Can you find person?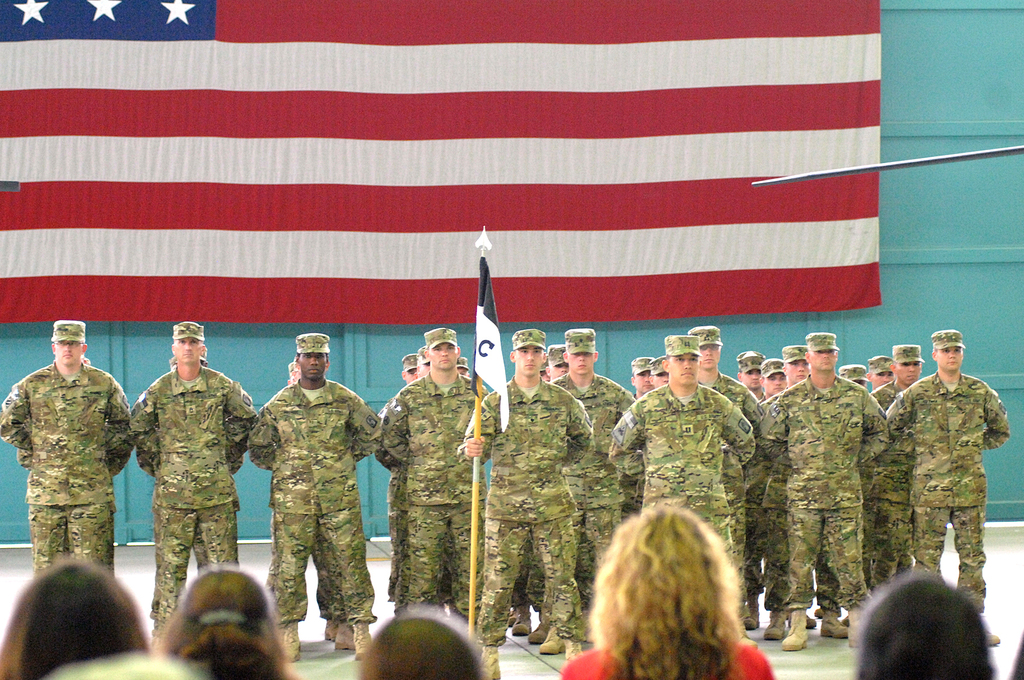
Yes, bounding box: [x1=3, y1=567, x2=185, y2=679].
